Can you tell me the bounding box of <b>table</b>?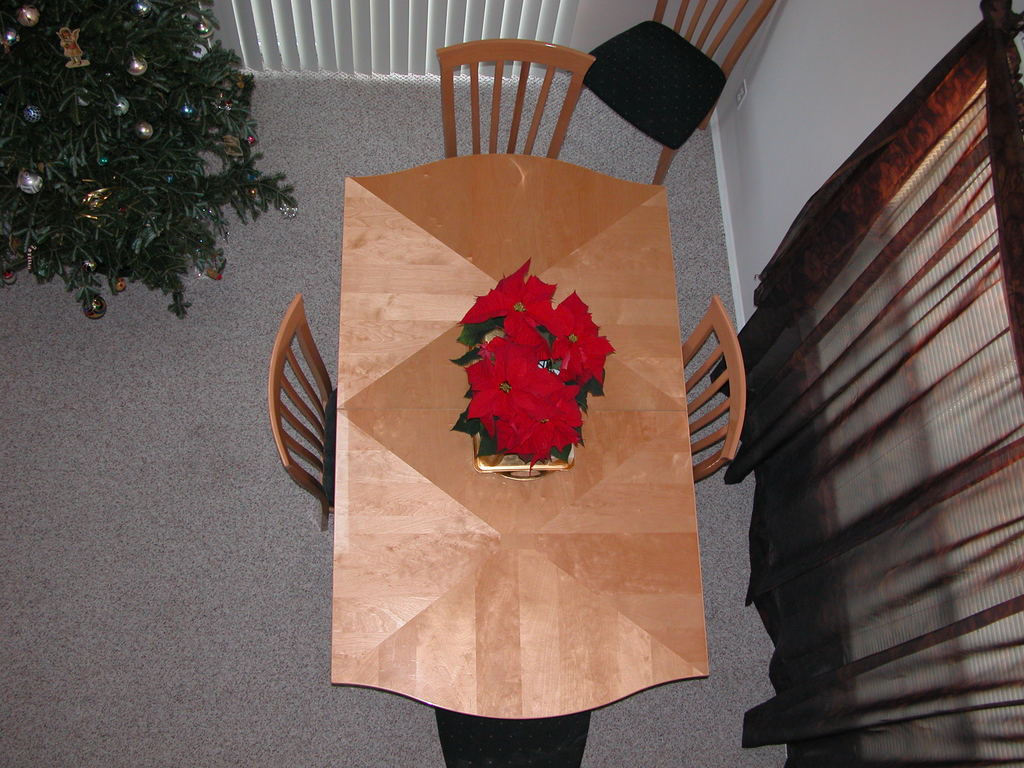
<bbox>302, 137, 763, 747</bbox>.
